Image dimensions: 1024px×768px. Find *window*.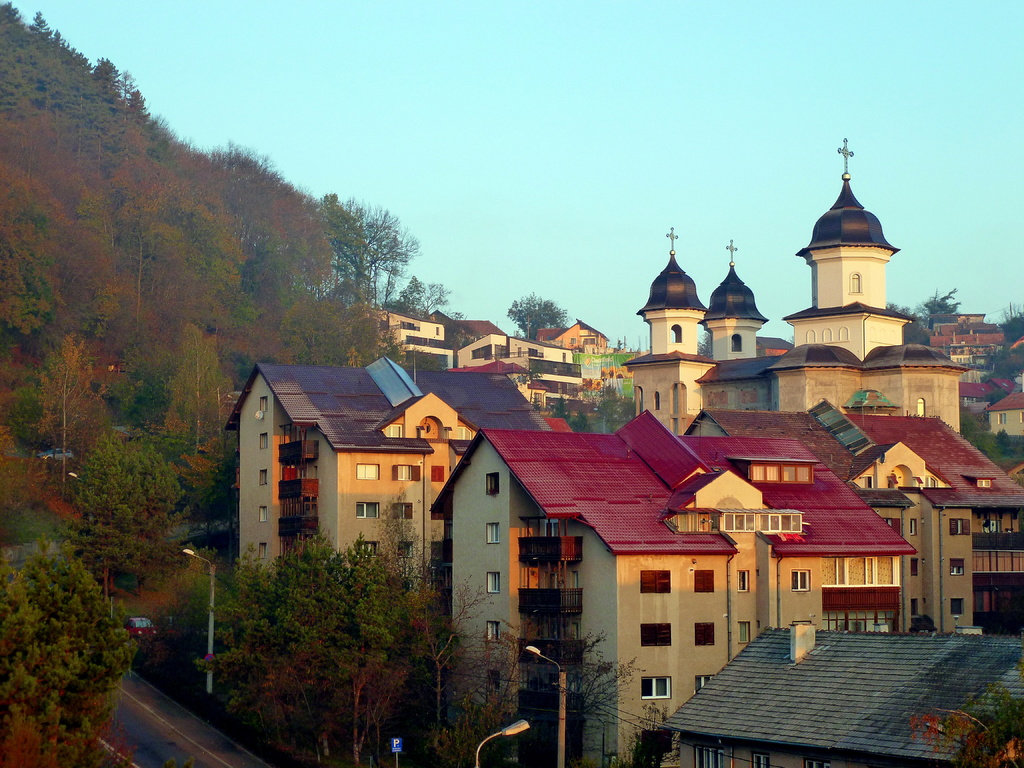
[951,519,971,535].
